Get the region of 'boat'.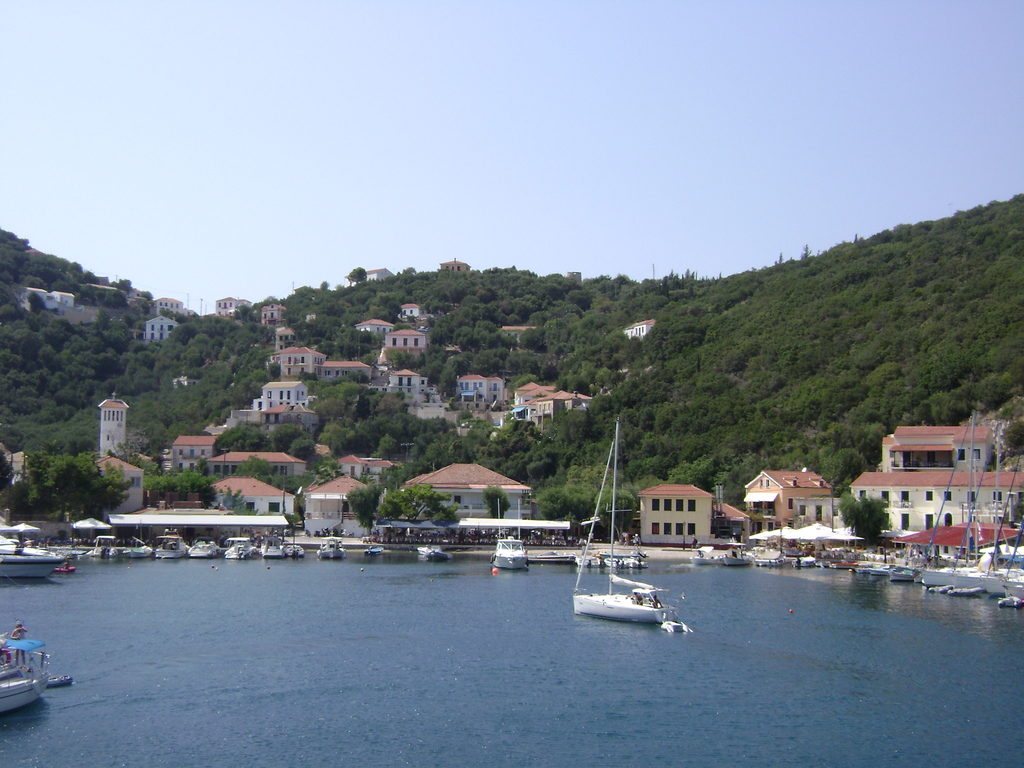
[319, 536, 346, 559].
